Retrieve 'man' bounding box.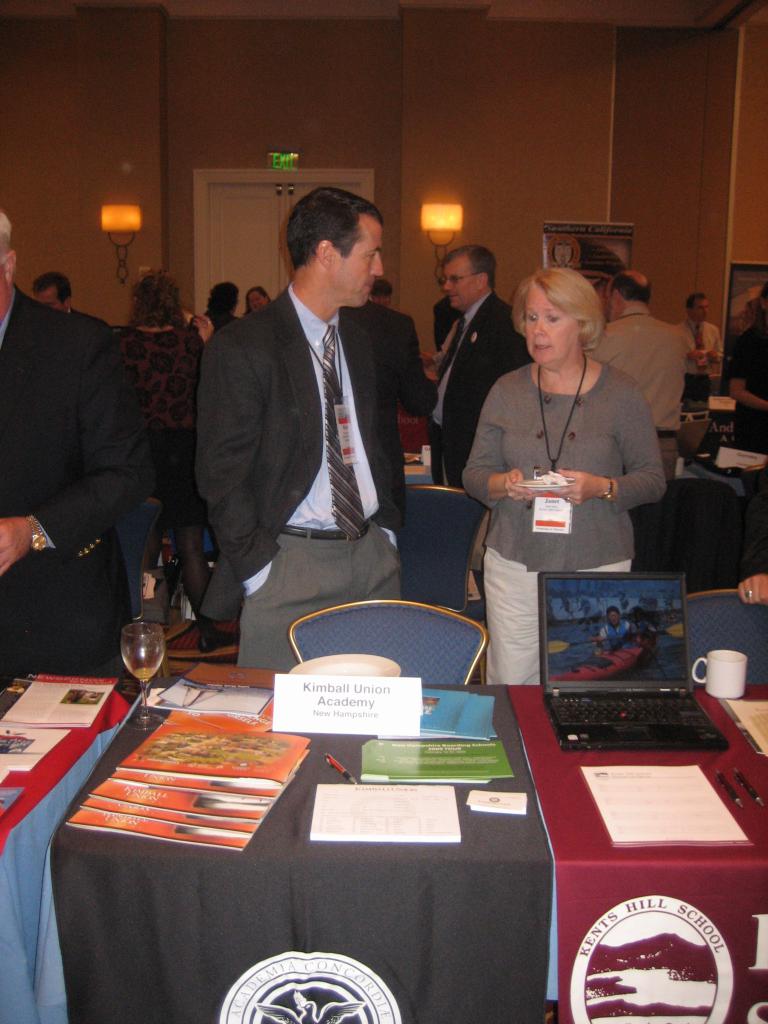
Bounding box: (left=677, top=285, right=719, bottom=402).
